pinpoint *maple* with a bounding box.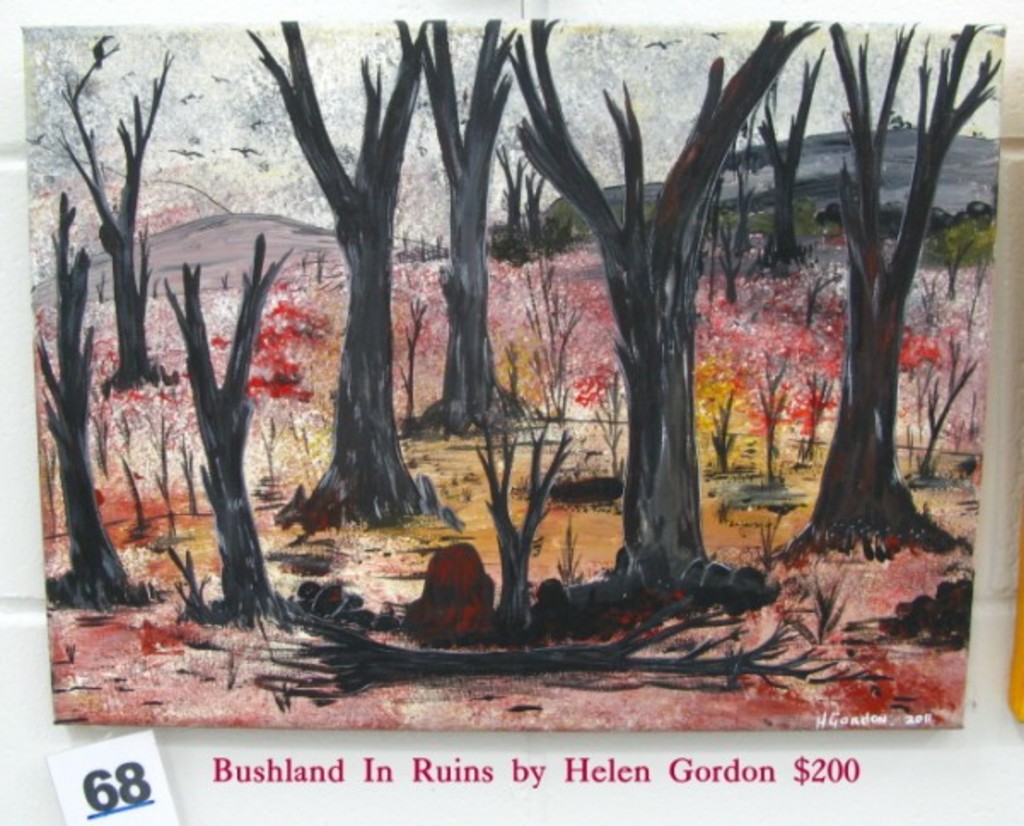
(48,34,172,389).
